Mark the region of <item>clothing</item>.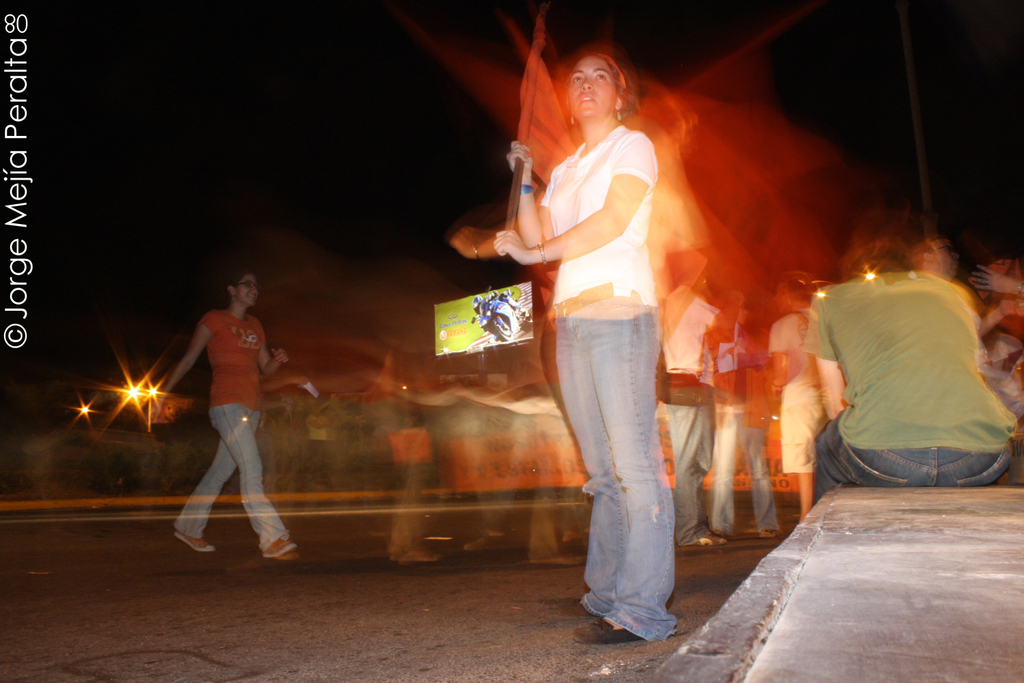
Region: pyautogui.locateOnScreen(541, 120, 674, 646).
